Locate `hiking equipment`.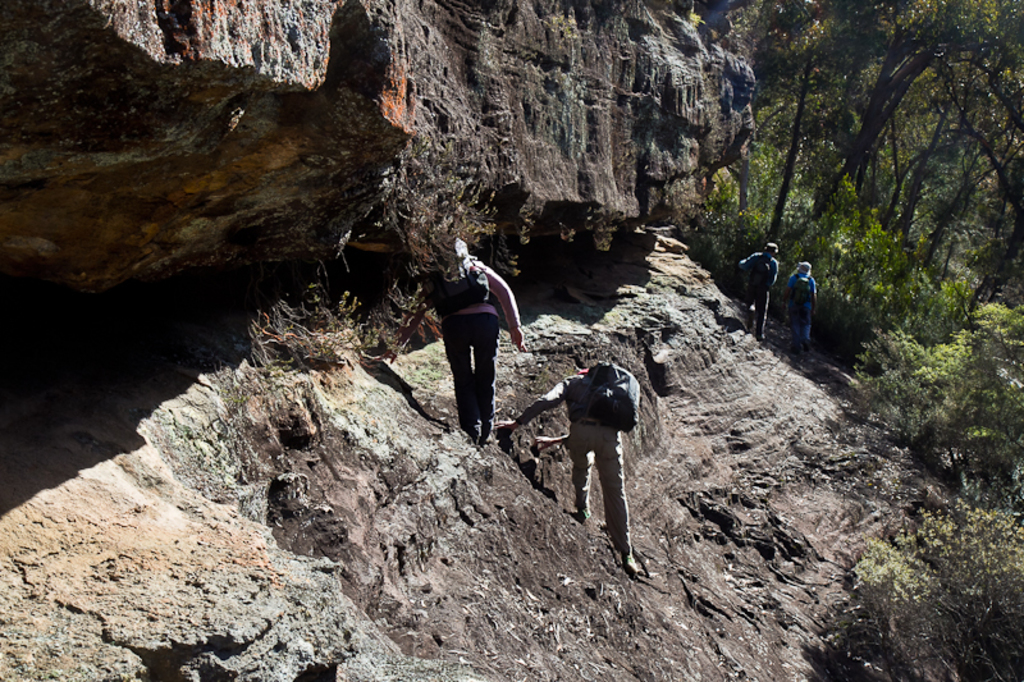
Bounding box: BBox(434, 239, 493, 319).
